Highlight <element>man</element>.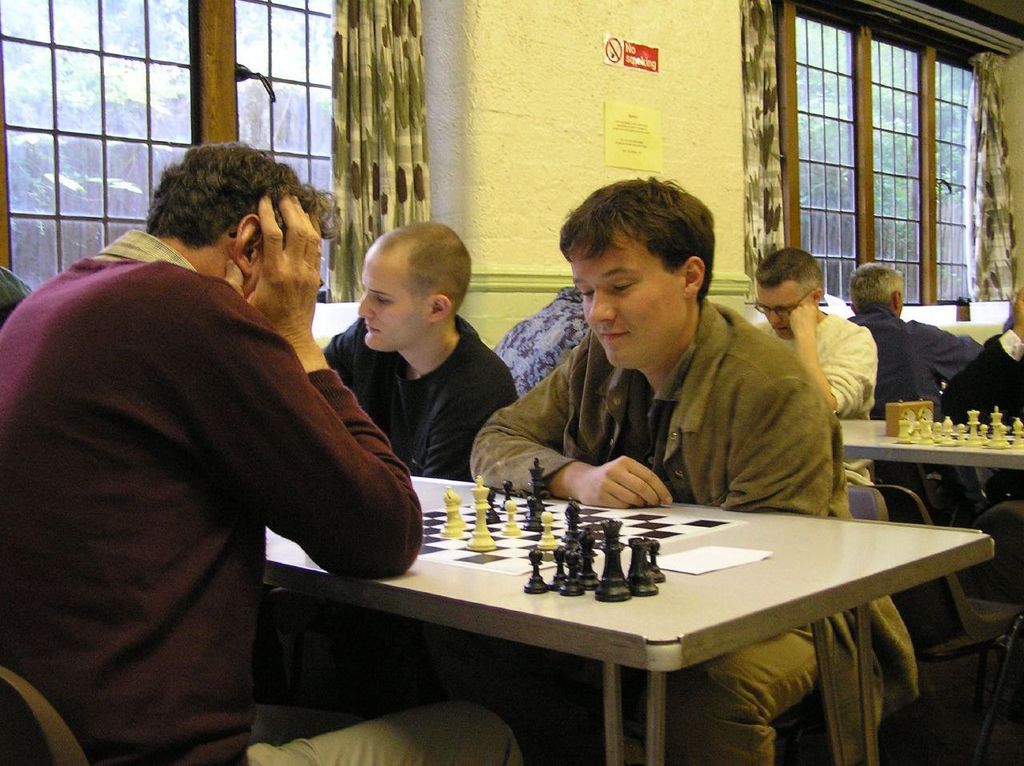
Highlighted region: BBox(942, 287, 1023, 587).
